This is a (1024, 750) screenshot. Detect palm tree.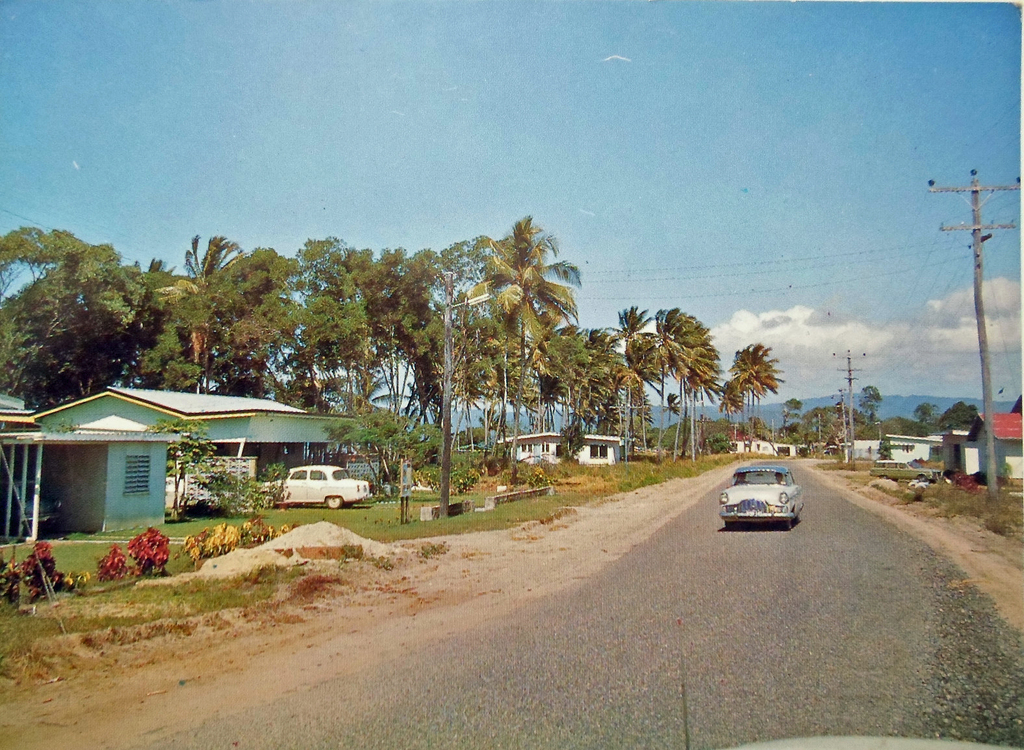
pyautogui.locateOnScreen(584, 319, 639, 447).
